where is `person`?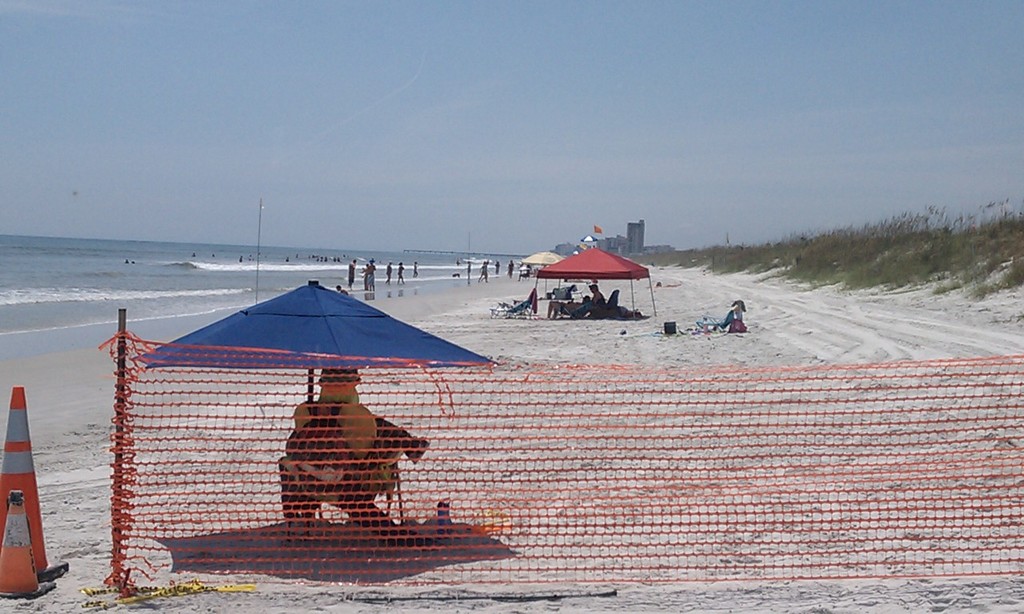
(x1=477, y1=259, x2=492, y2=281).
